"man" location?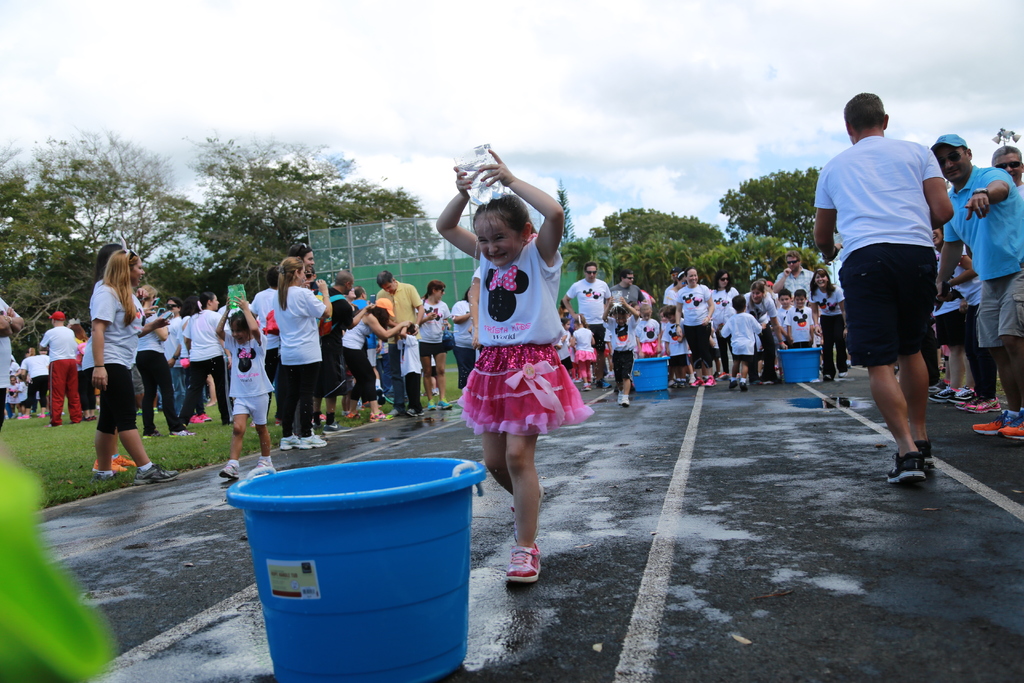
rect(608, 268, 646, 313)
